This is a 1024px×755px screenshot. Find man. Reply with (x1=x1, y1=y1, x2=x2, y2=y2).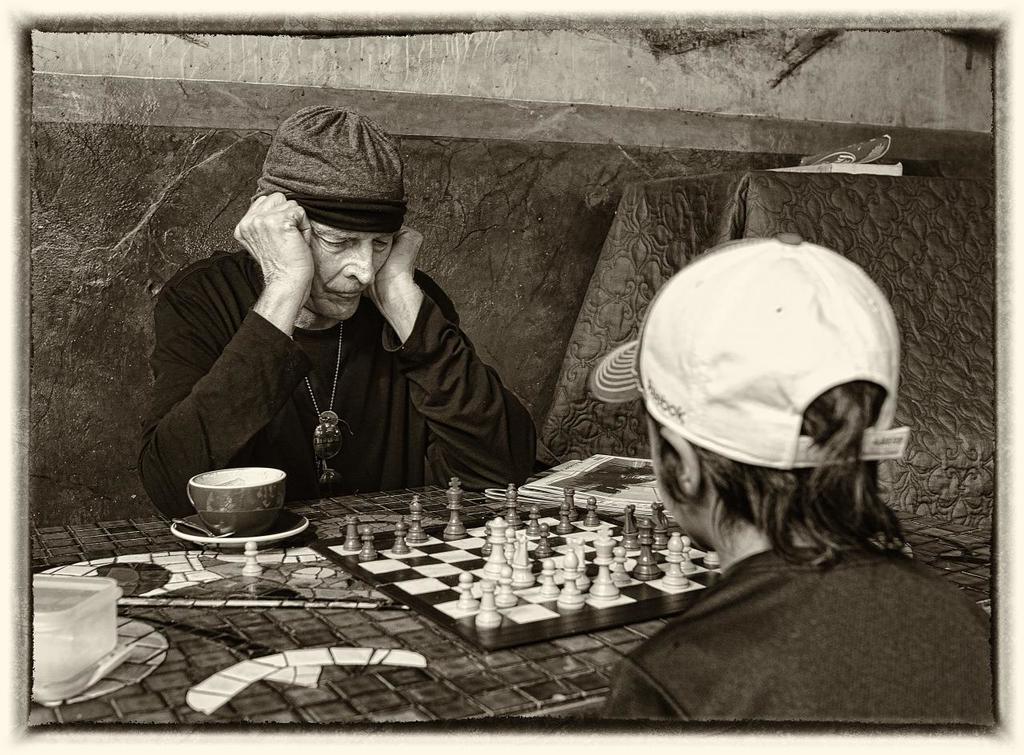
(x1=135, y1=114, x2=535, y2=527).
